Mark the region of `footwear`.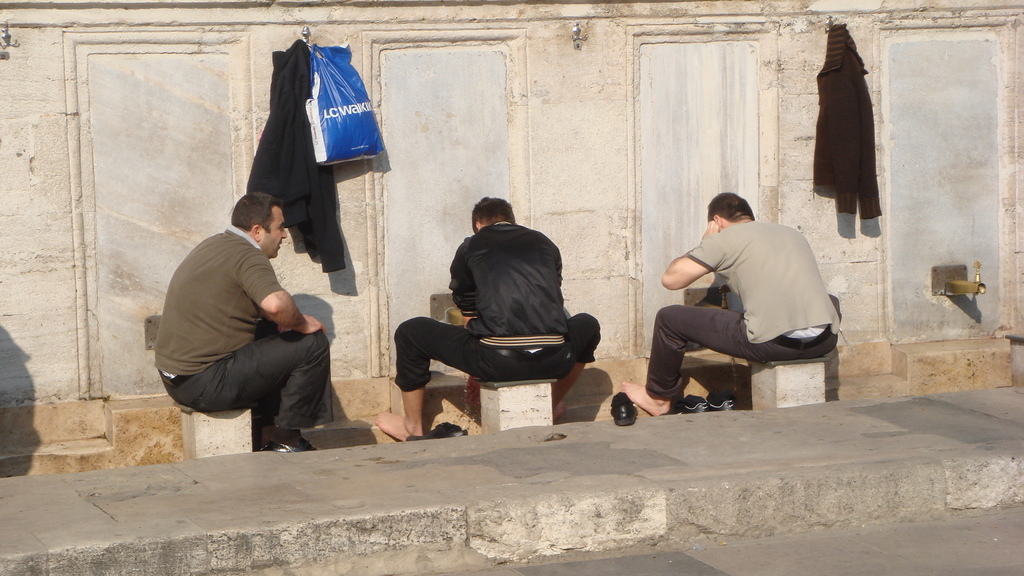
Region: pyautogui.locateOnScreen(259, 438, 307, 454).
